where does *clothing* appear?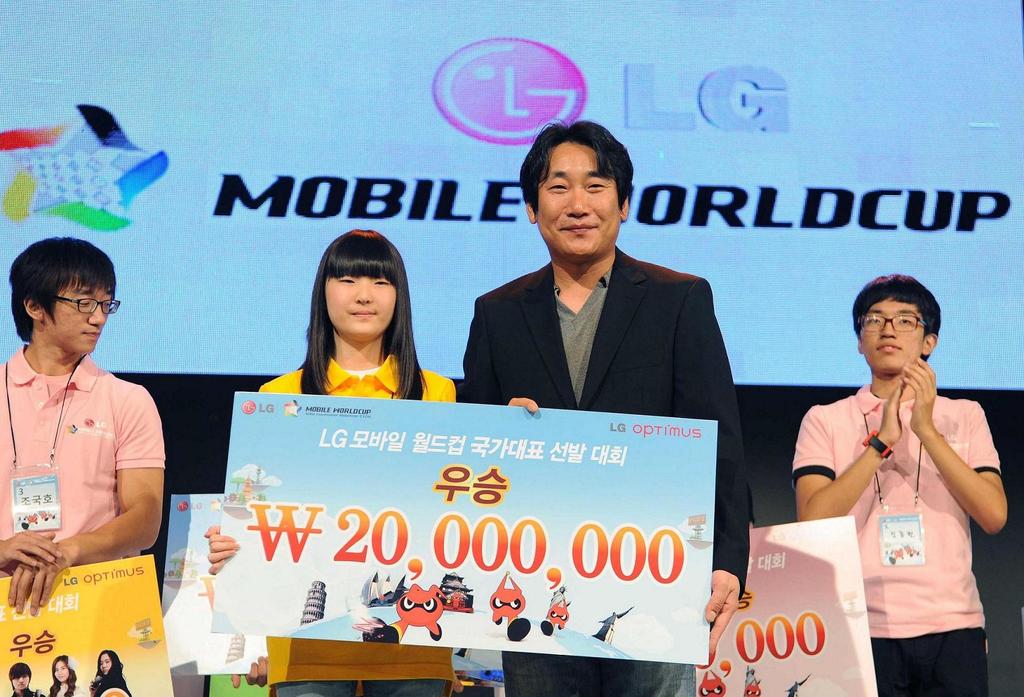
Appears at [left=463, top=245, right=749, bottom=696].
